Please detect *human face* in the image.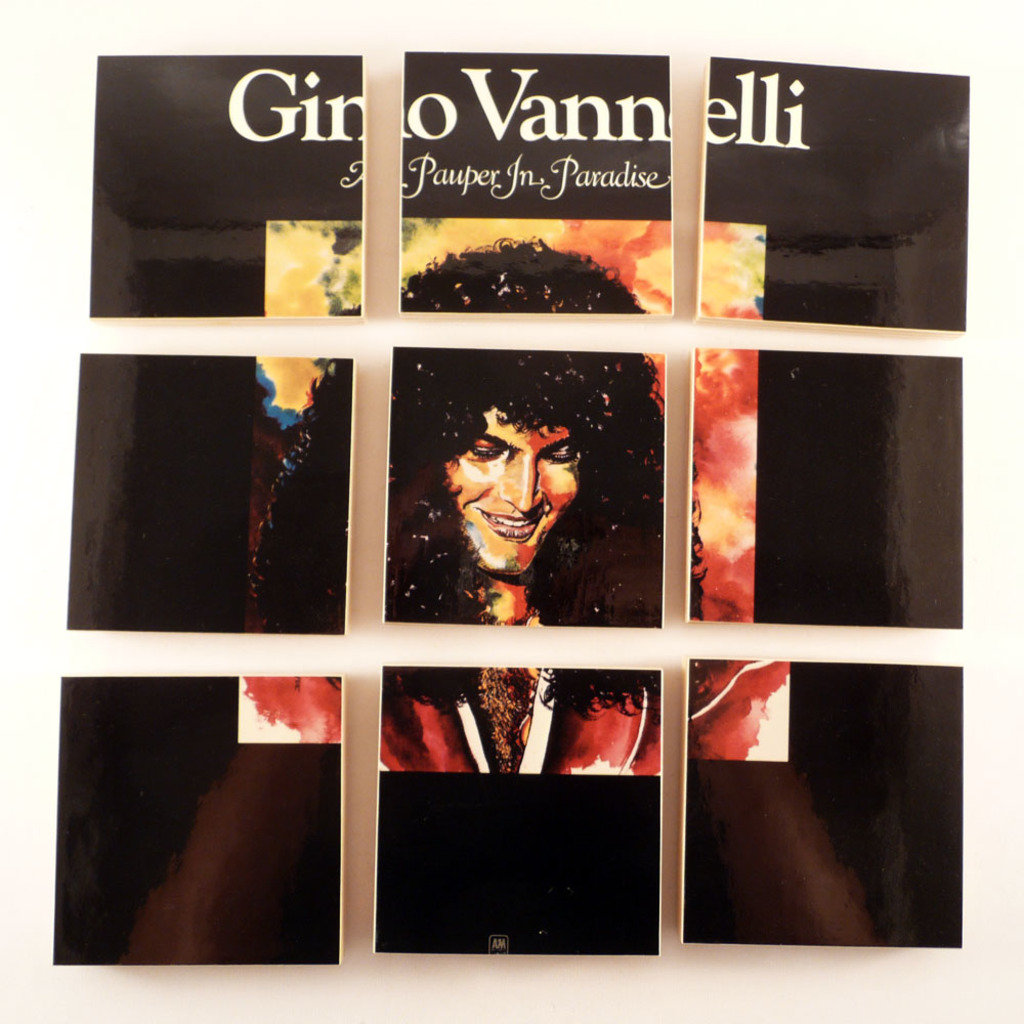
(438,403,593,572).
